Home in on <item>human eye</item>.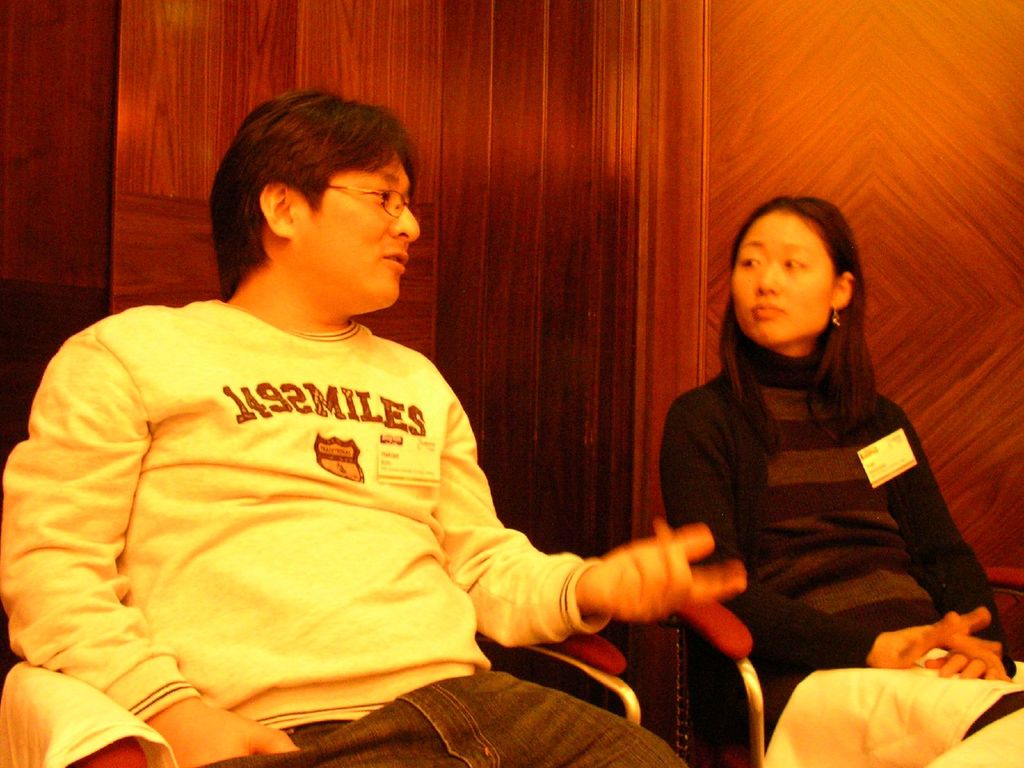
Homed in at [x1=737, y1=253, x2=759, y2=269].
